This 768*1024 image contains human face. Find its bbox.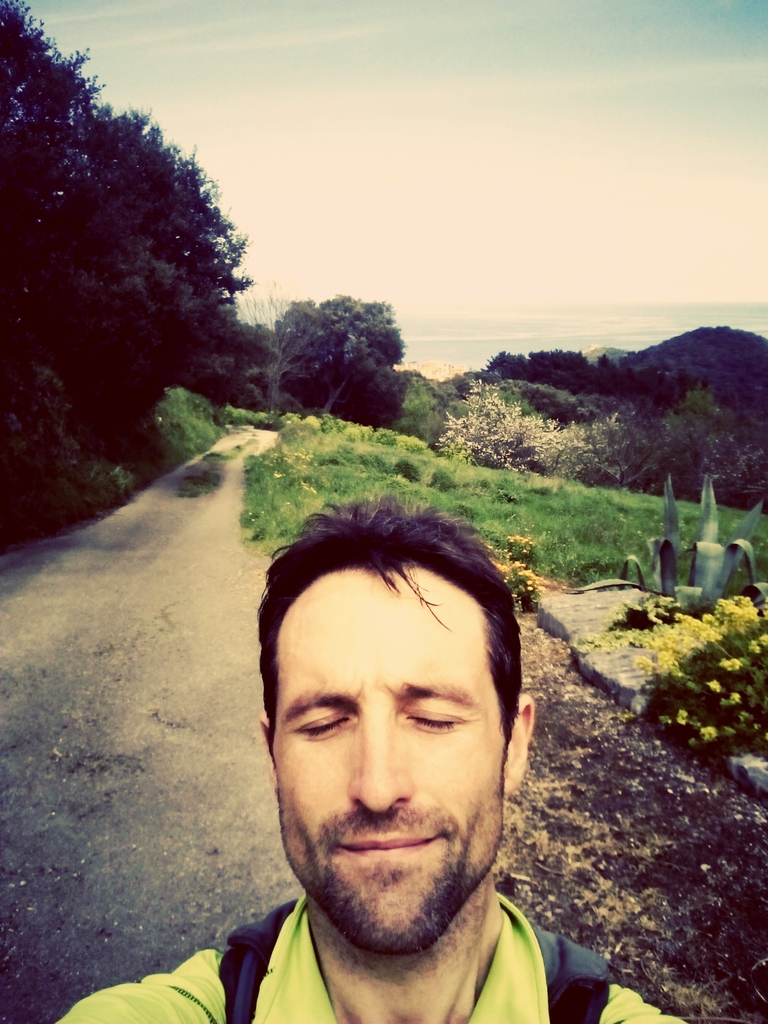
rect(275, 566, 506, 961).
